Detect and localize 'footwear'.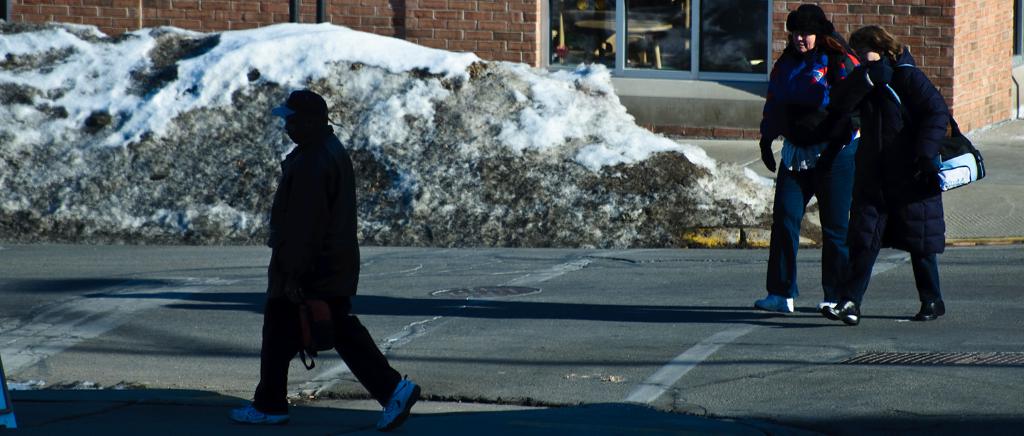
Localized at 229 404 290 426.
